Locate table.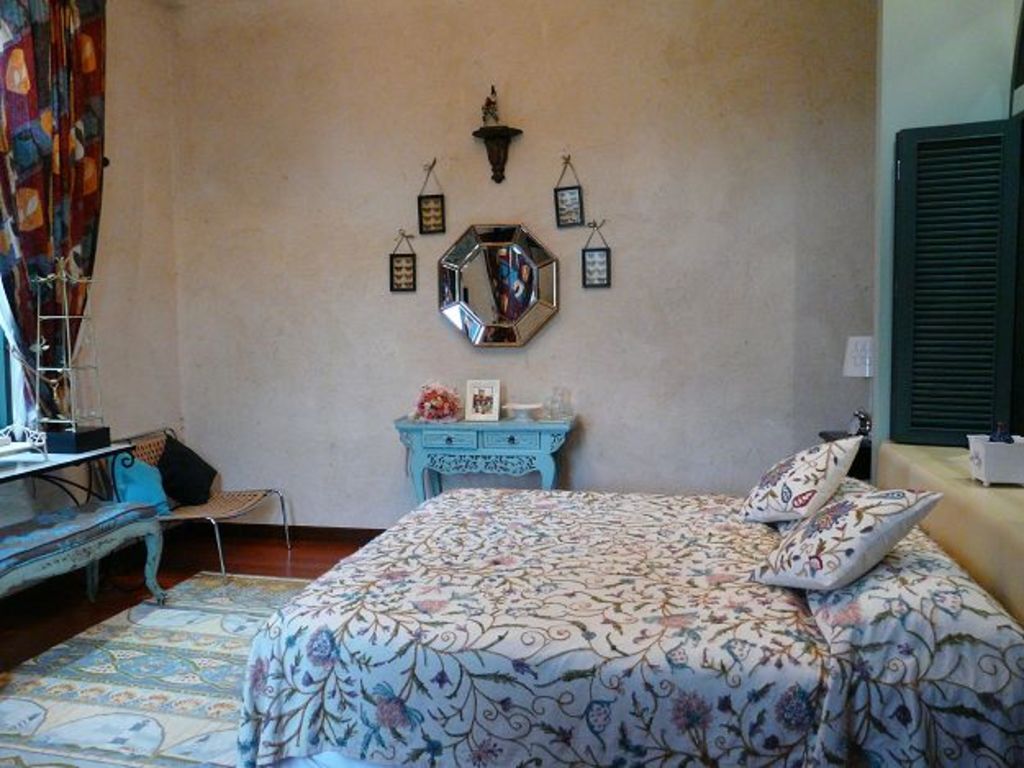
Bounding box: 364, 401, 580, 517.
